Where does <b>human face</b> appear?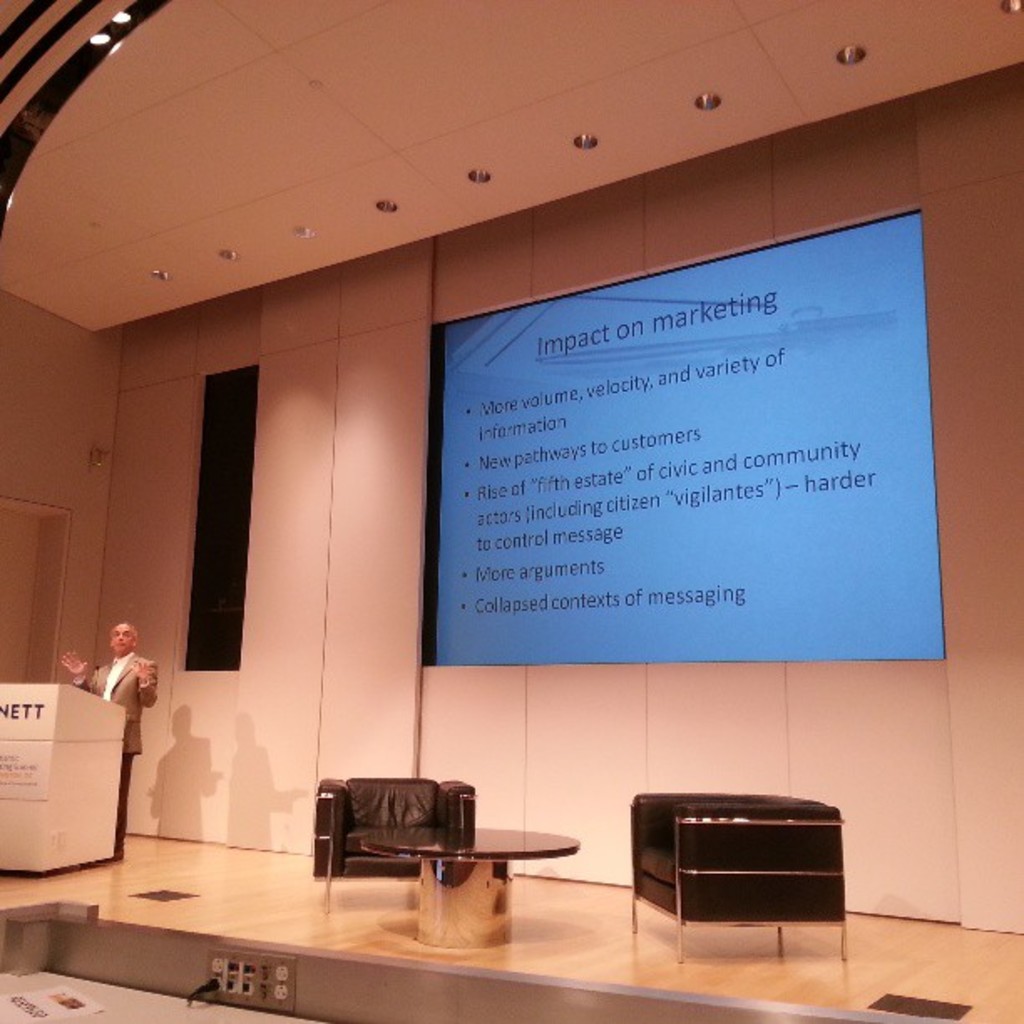
Appears at 110:622:134:653.
